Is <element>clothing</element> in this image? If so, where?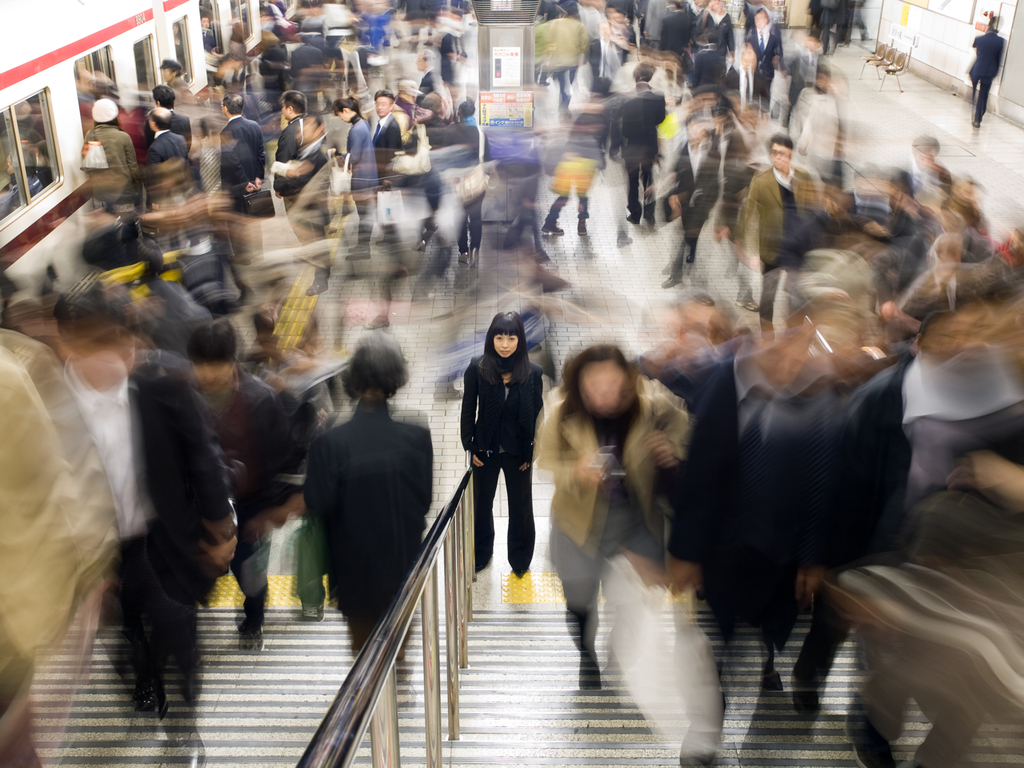
Yes, at [x1=744, y1=16, x2=787, y2=96].
